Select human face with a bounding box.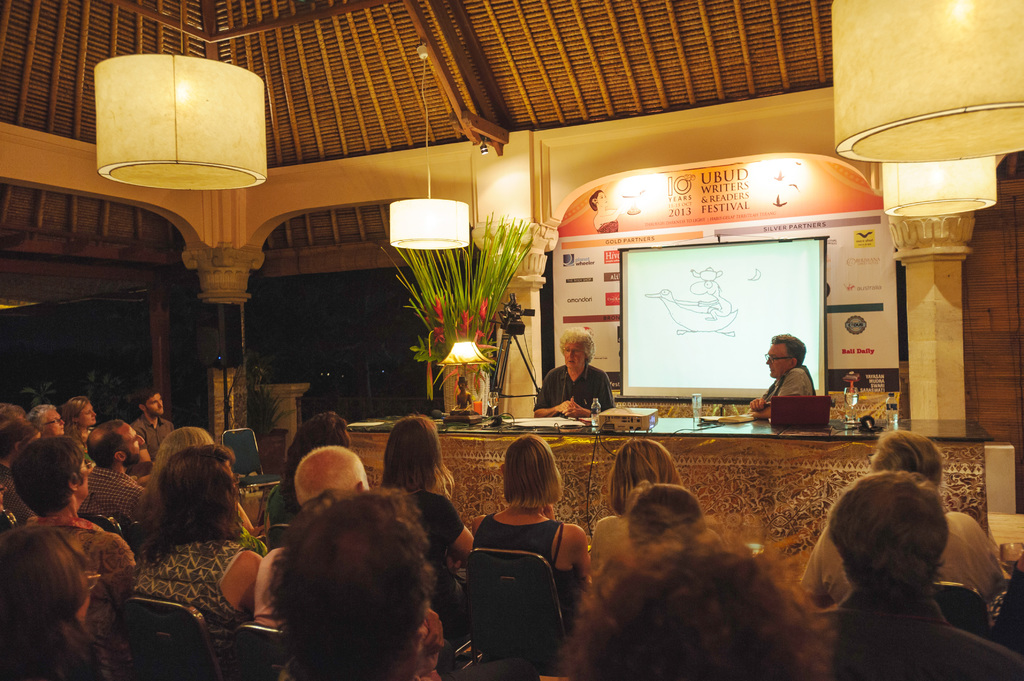
<bbox>44, 408, 65, 436</bbox>.
